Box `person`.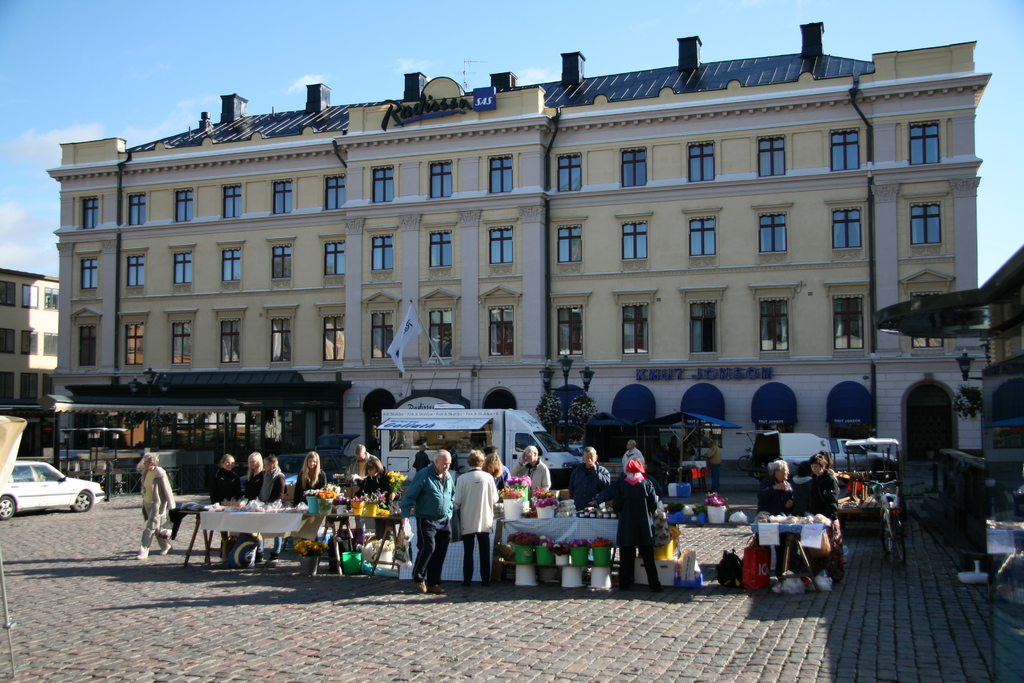
l=509, t=442, r=554, b=507.
